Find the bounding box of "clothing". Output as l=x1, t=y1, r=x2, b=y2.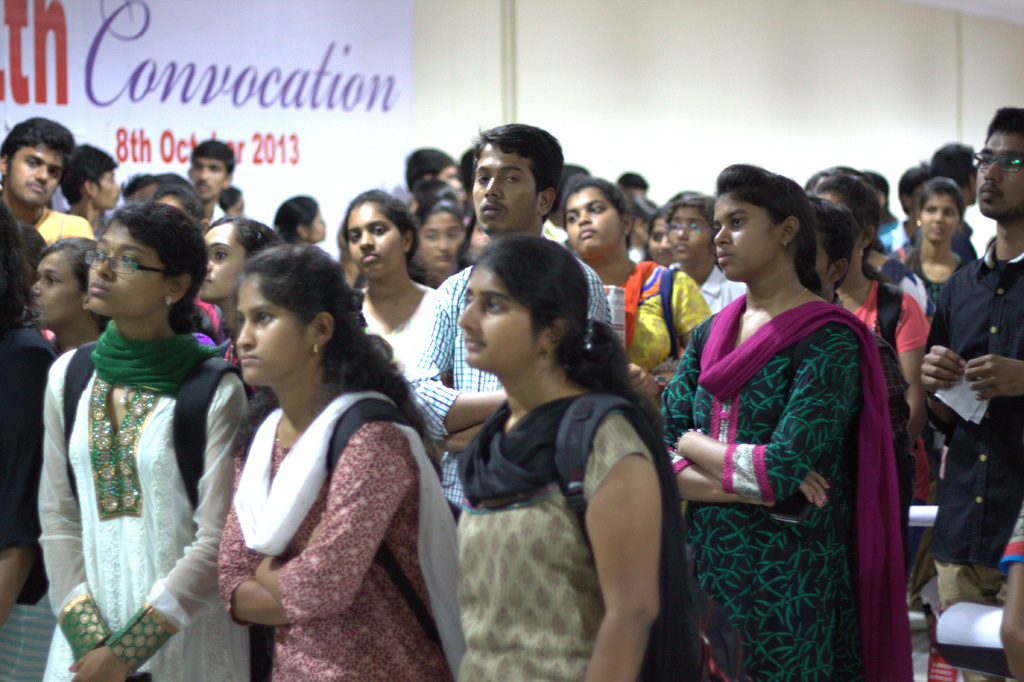
l=680, t=239, r=899, b=662.
